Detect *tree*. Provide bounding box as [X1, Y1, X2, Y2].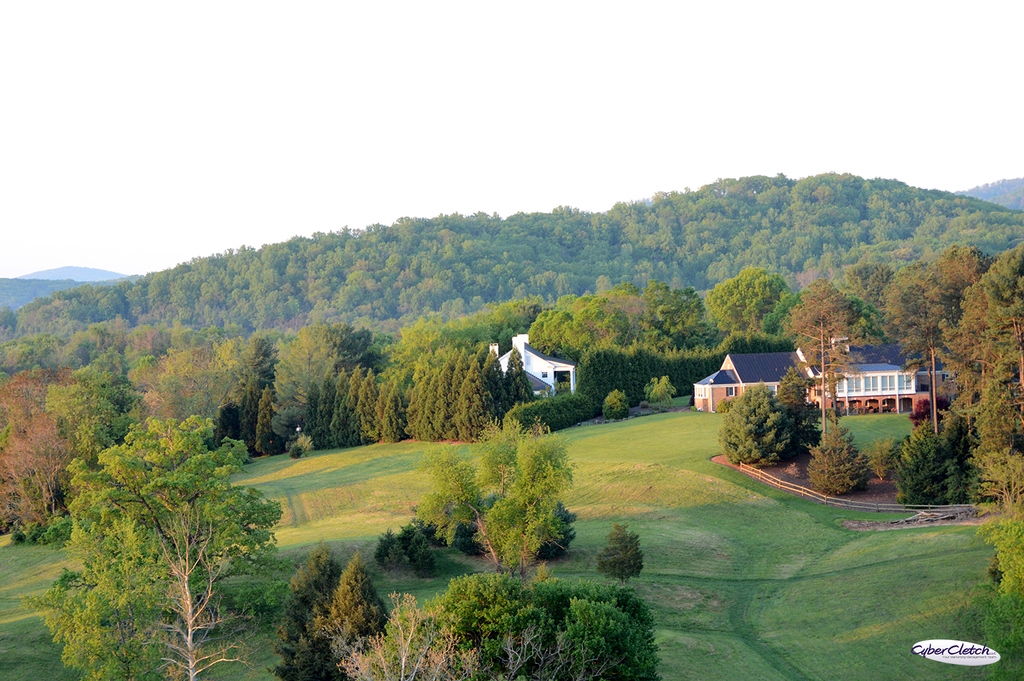
[297, 383, 319, 454].
